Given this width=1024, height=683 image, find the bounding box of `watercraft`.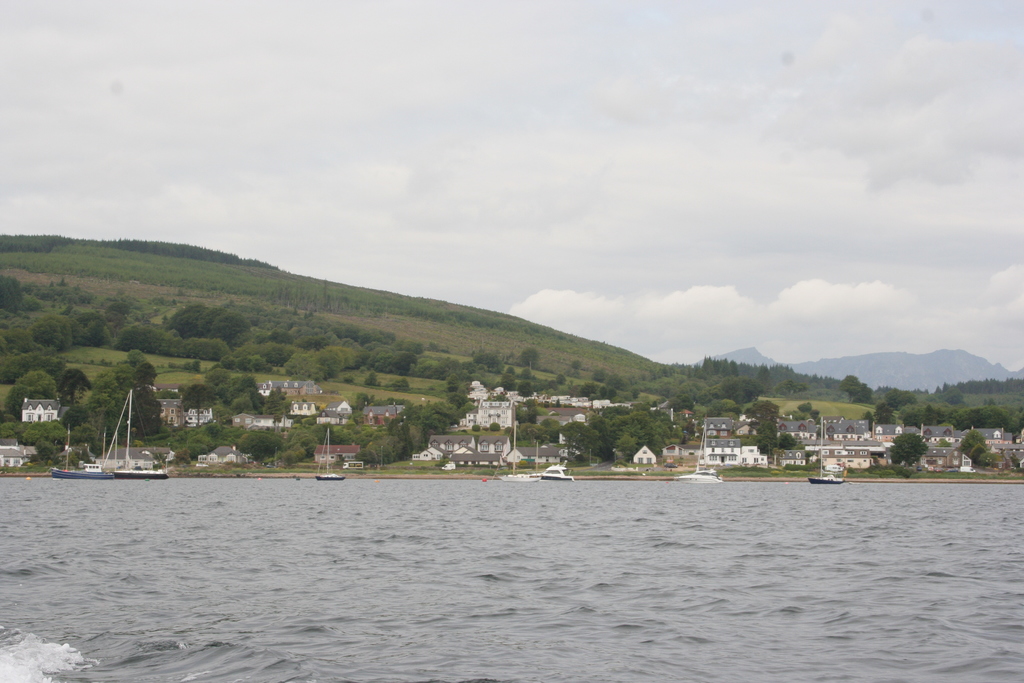
bbox(687, 469, 726, 482).
